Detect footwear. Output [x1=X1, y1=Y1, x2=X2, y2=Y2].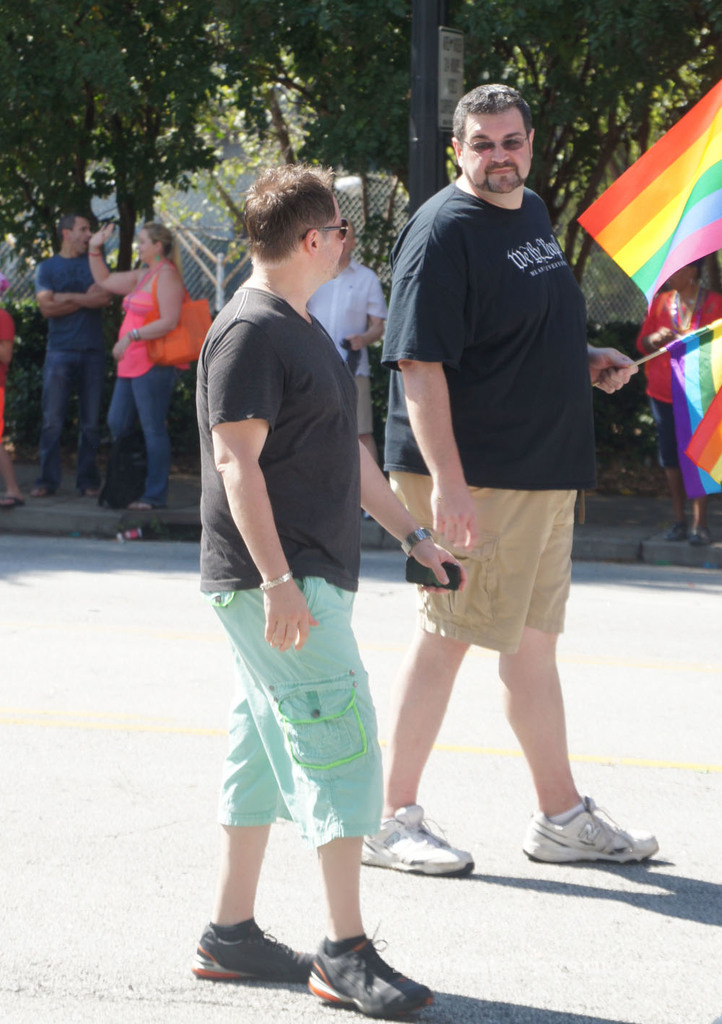
[x1=661, y1=520, x2=684, y2=543].
